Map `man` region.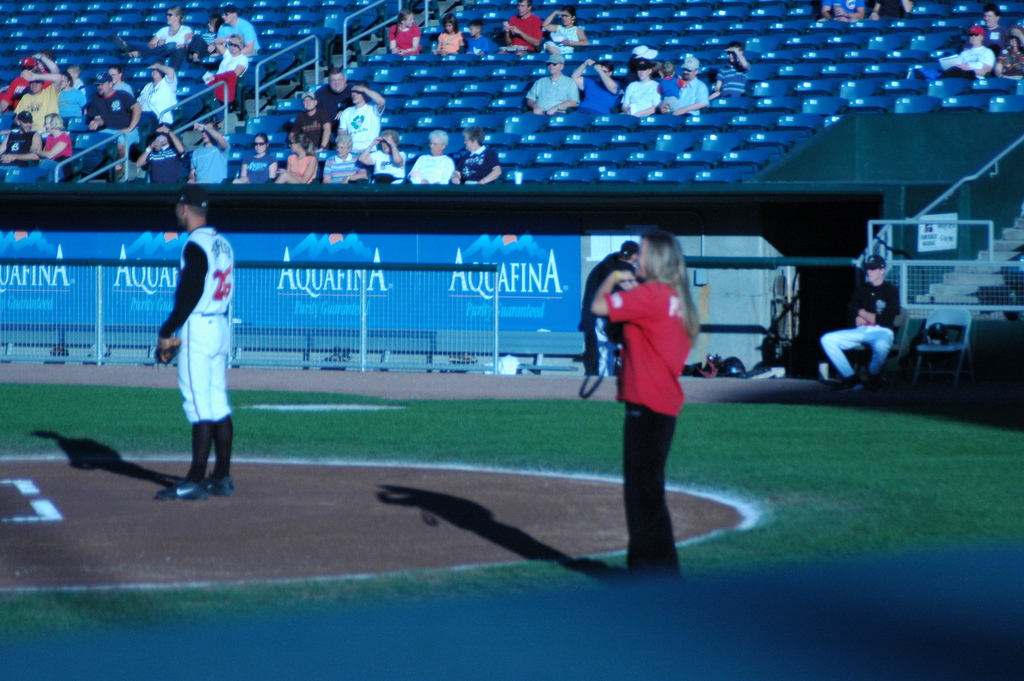
Mapped to locate(575, 238, 637, 373).
